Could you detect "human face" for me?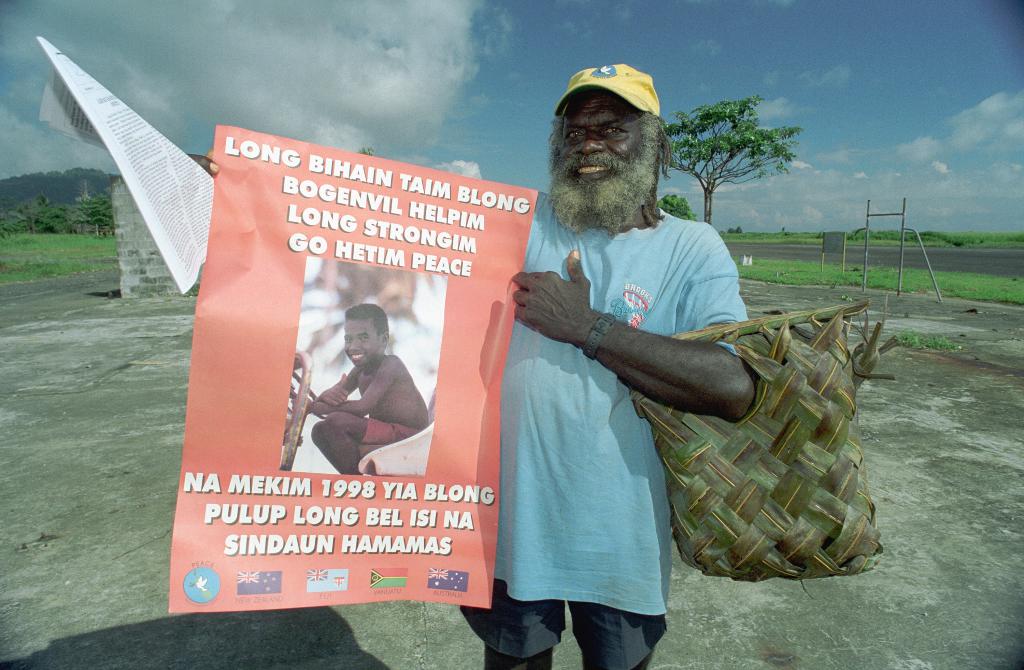
Detection result: (560,93,643,186).
